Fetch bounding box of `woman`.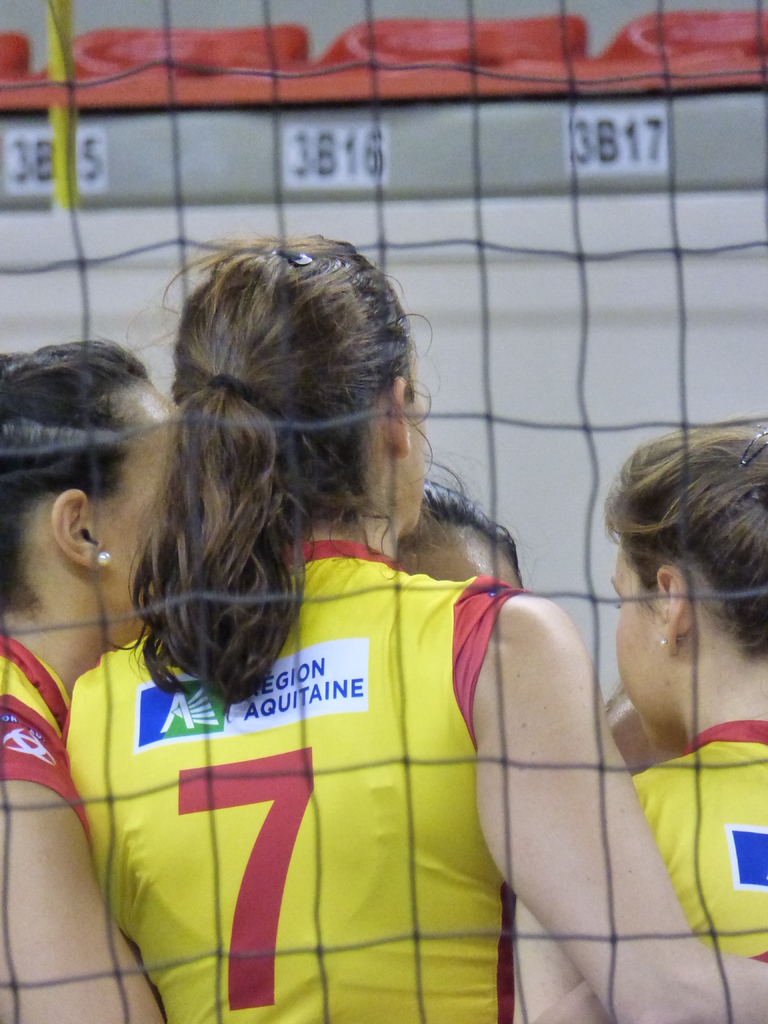
Bbox: [45, 212, 651, 990].
